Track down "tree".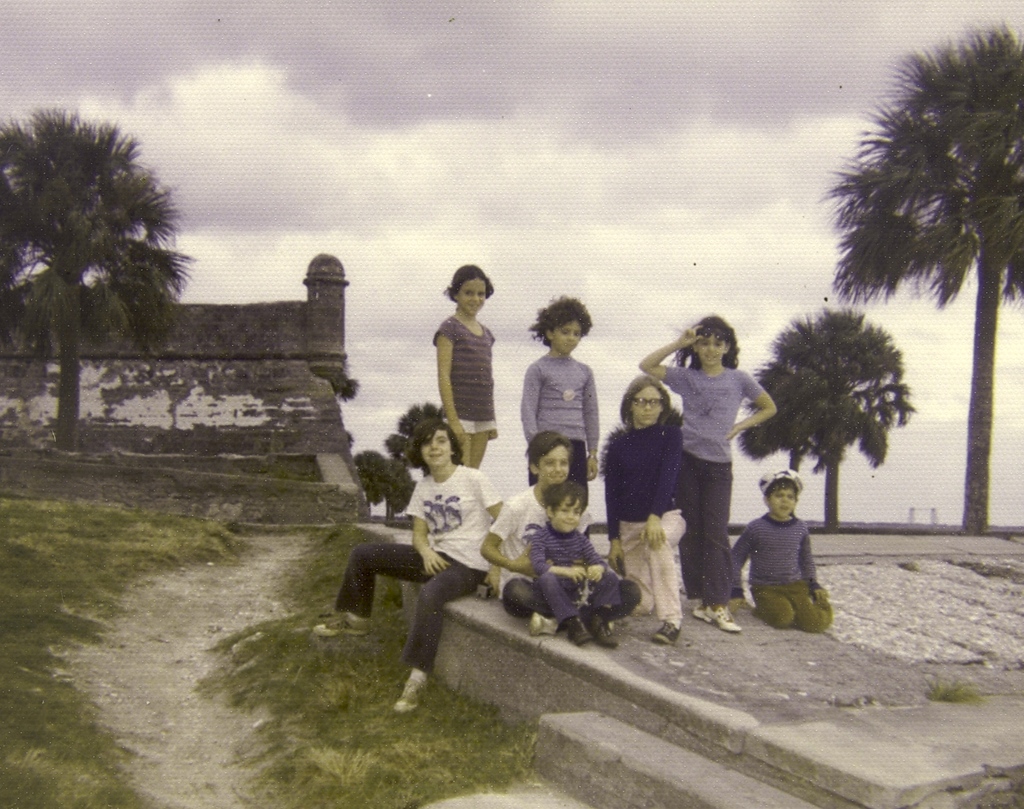
Tracked to region(735, 302, 914, 516).
